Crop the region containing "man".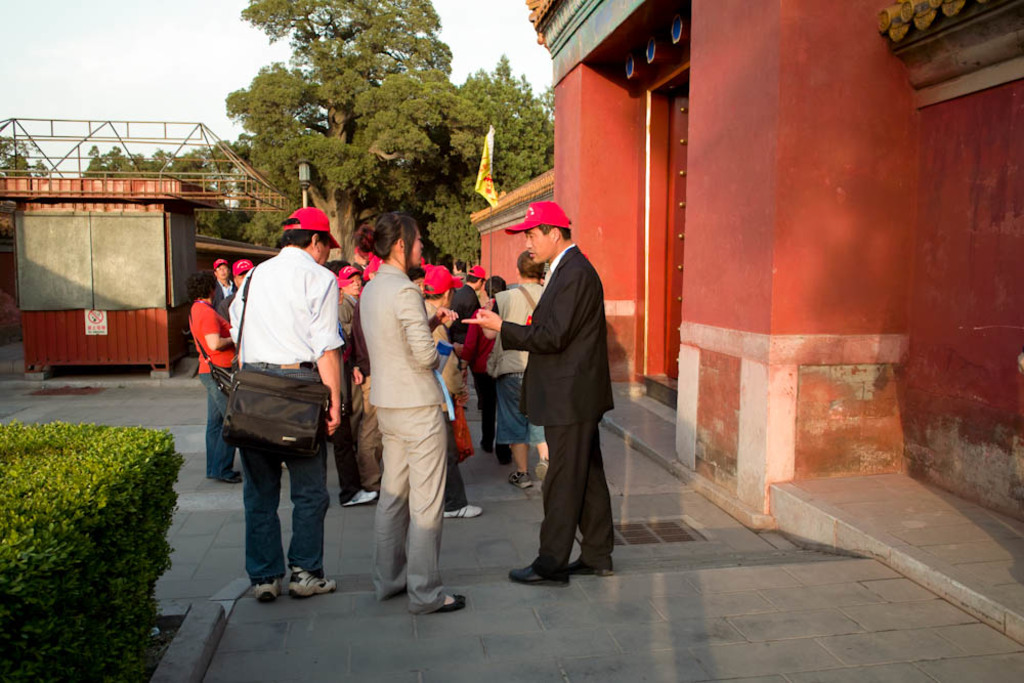
Crop region: pyautogui.locateOnScreen(207, 208, 353, 601).
